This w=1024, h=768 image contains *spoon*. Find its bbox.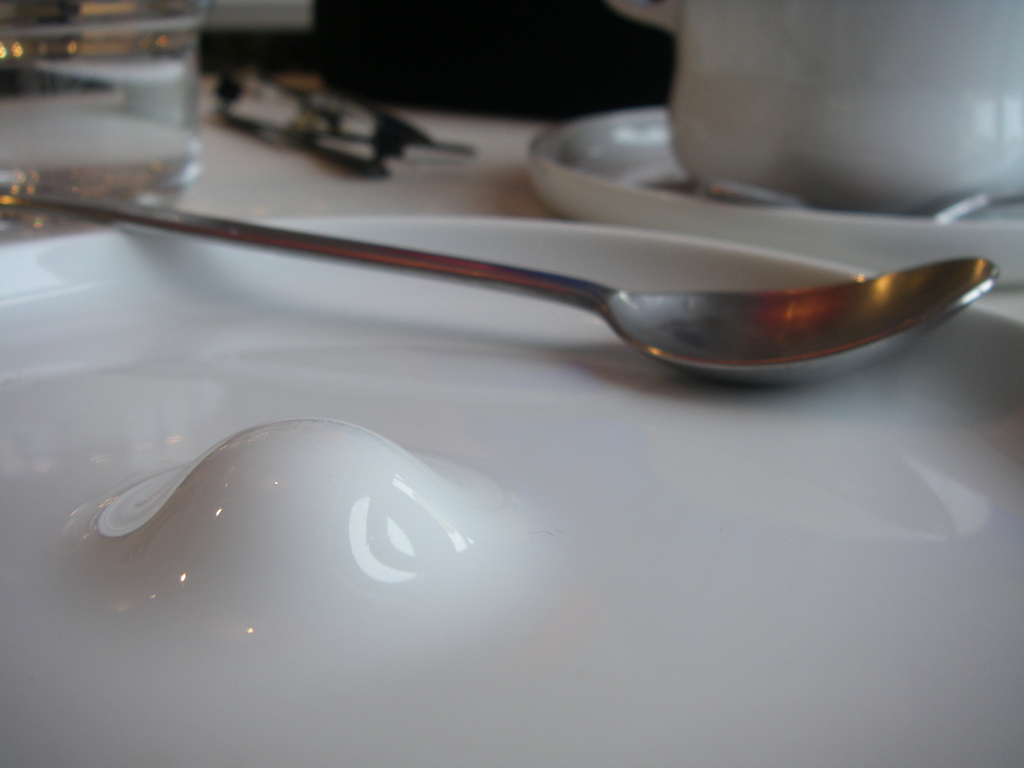
[left=0, top=190, right=998, bottom=385].
